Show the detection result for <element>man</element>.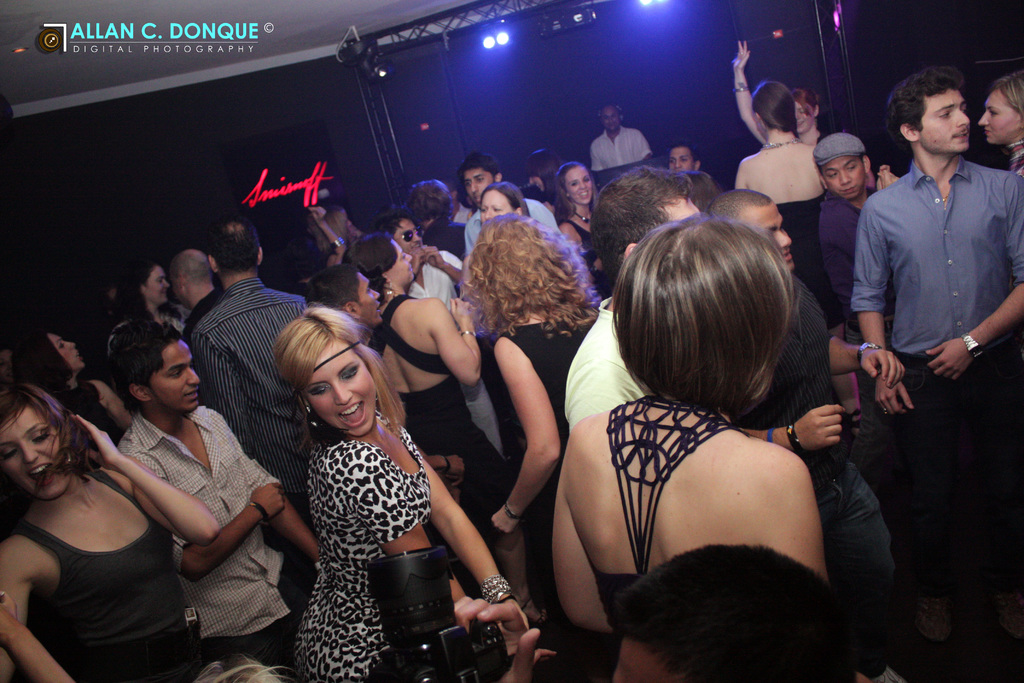
box=[115, 315, 328, 682].
